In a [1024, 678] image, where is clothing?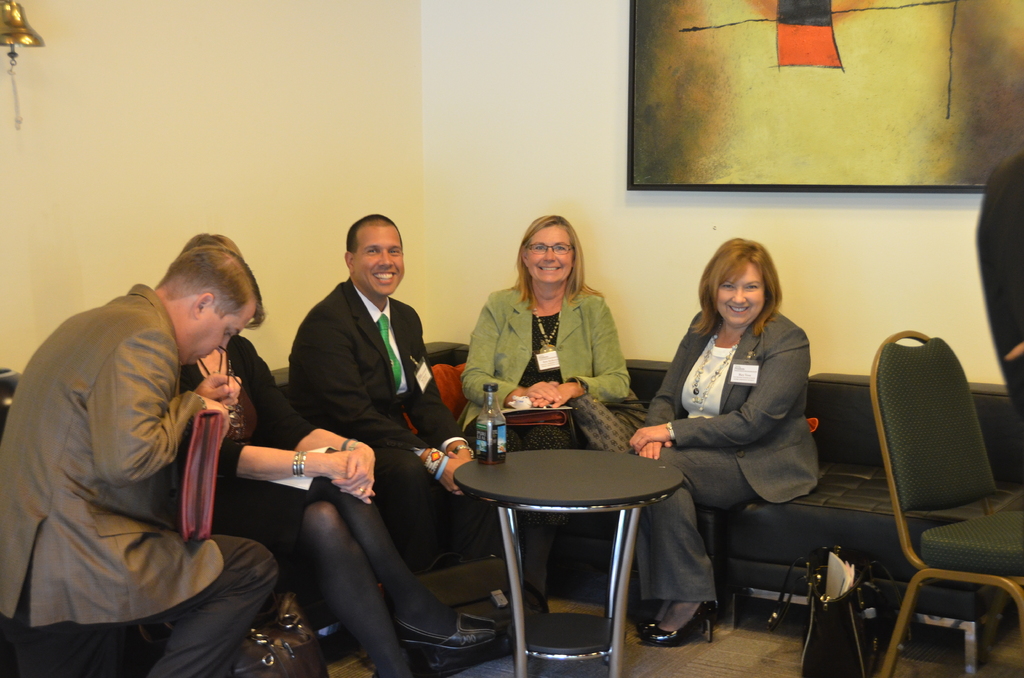
[460,278,625,618].
